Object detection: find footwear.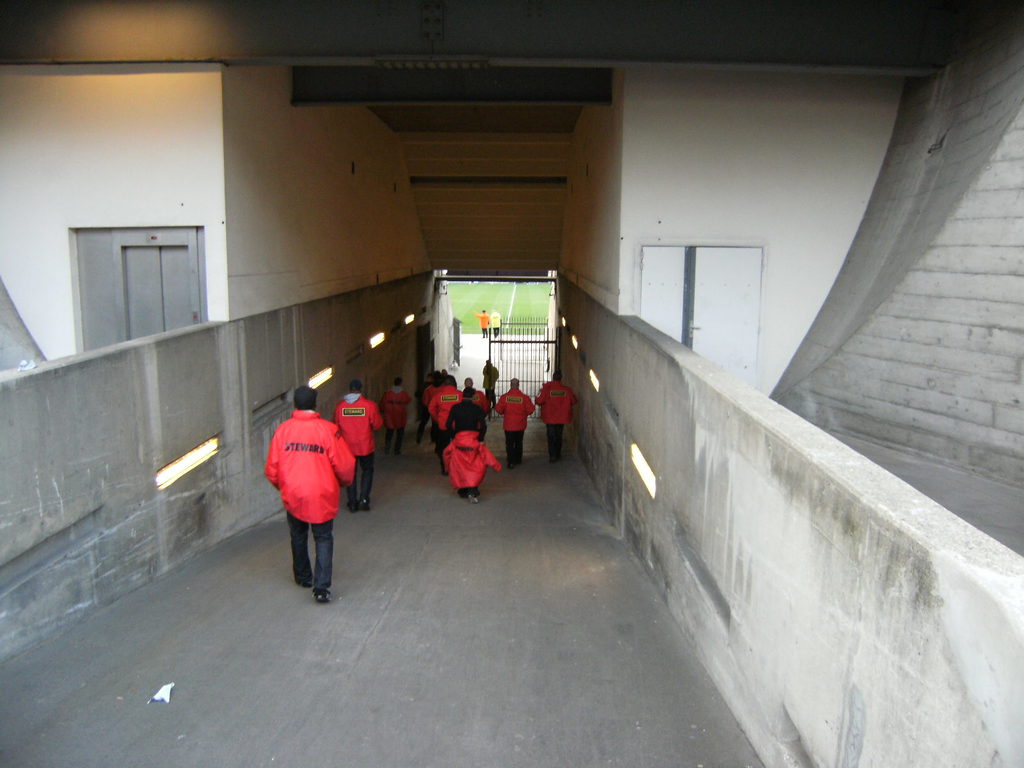
417 435 420 444.
